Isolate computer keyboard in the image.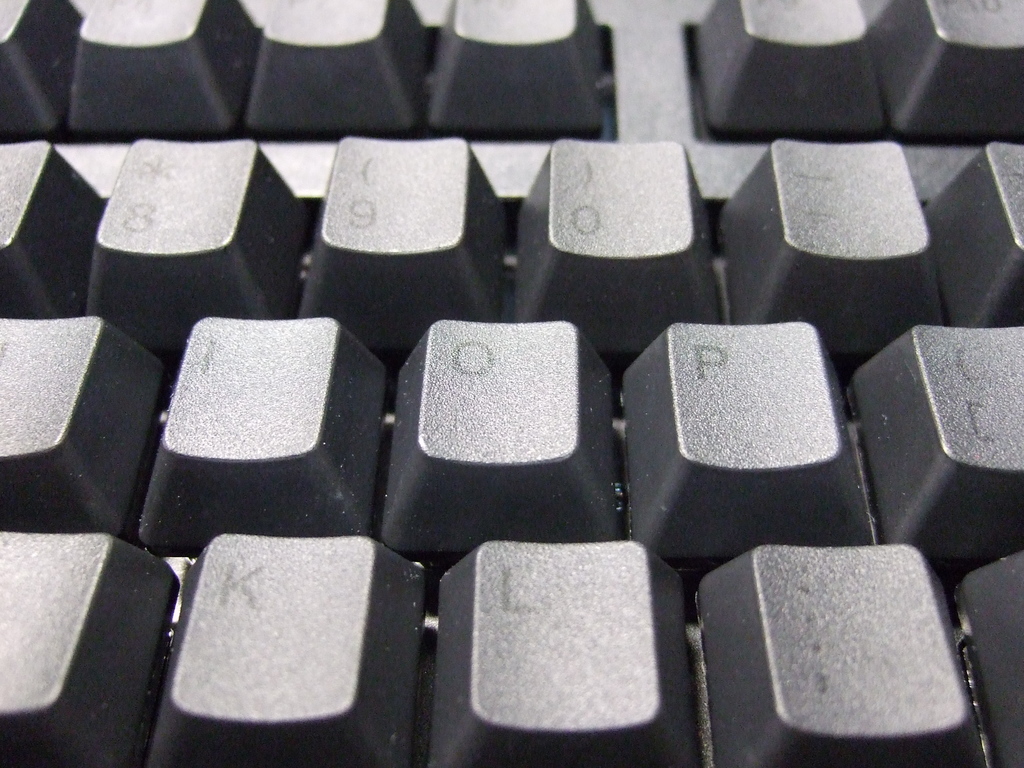
Isolated region: {"x1": 0, "y1": 2, "x2": 1023, "y2": 767}.
